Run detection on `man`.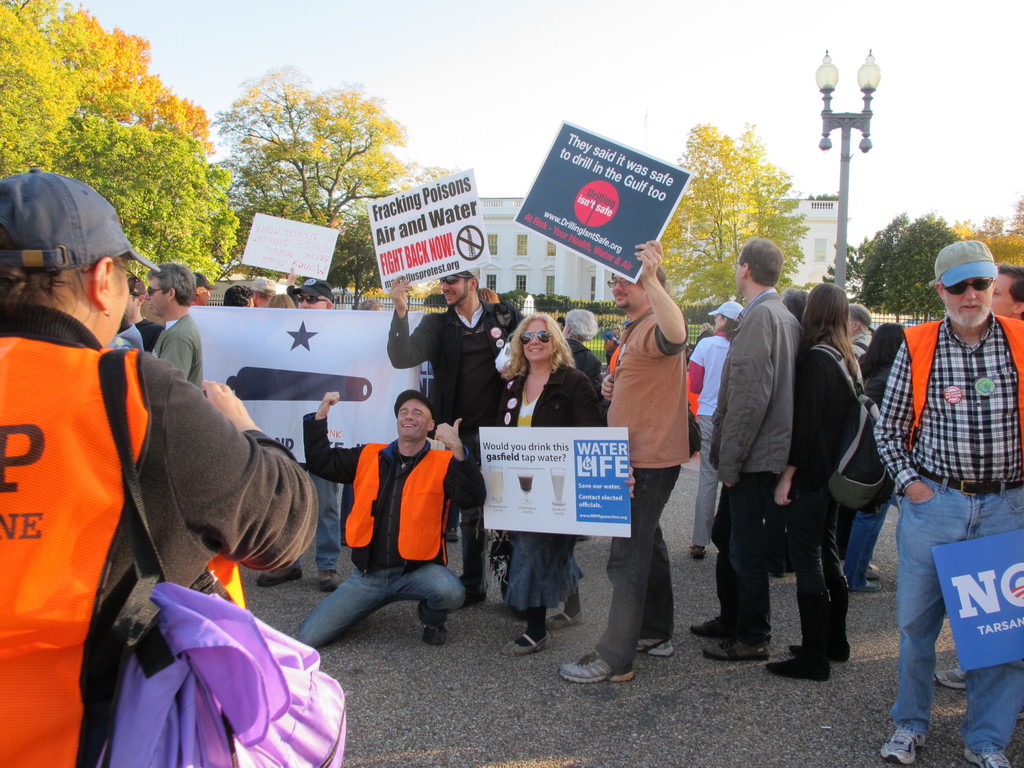
Result: {"left": 619, "top": 268, "right": 694, "bottom": 716}.
